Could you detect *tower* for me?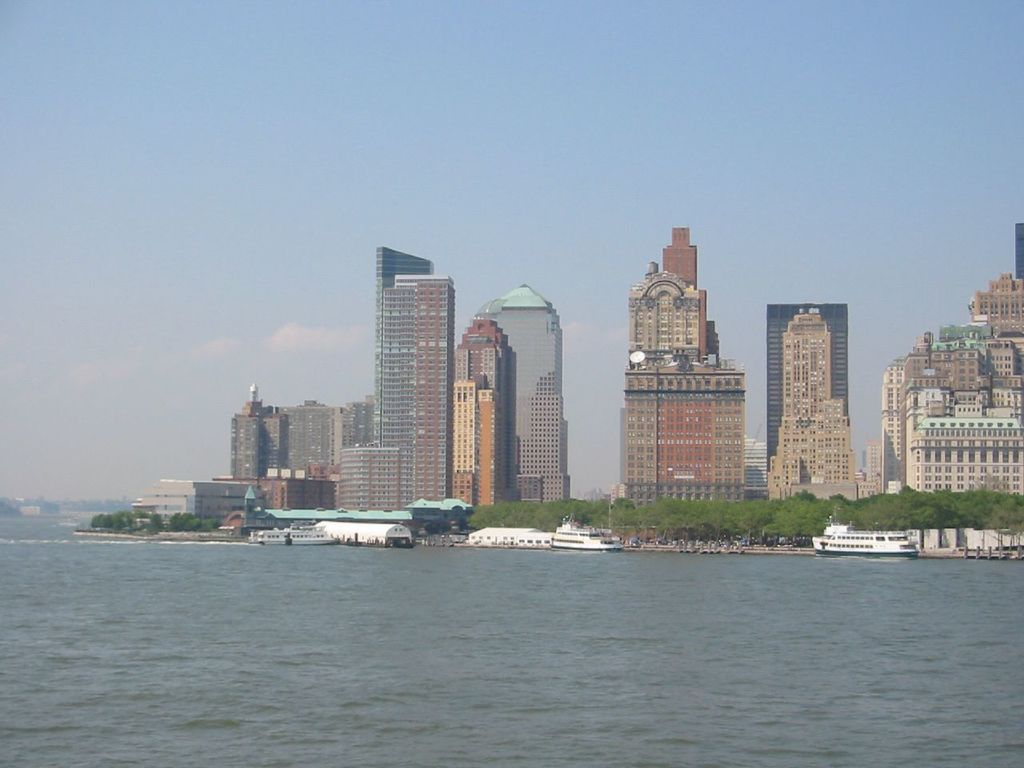
Detection result: 758:302:851:456.
